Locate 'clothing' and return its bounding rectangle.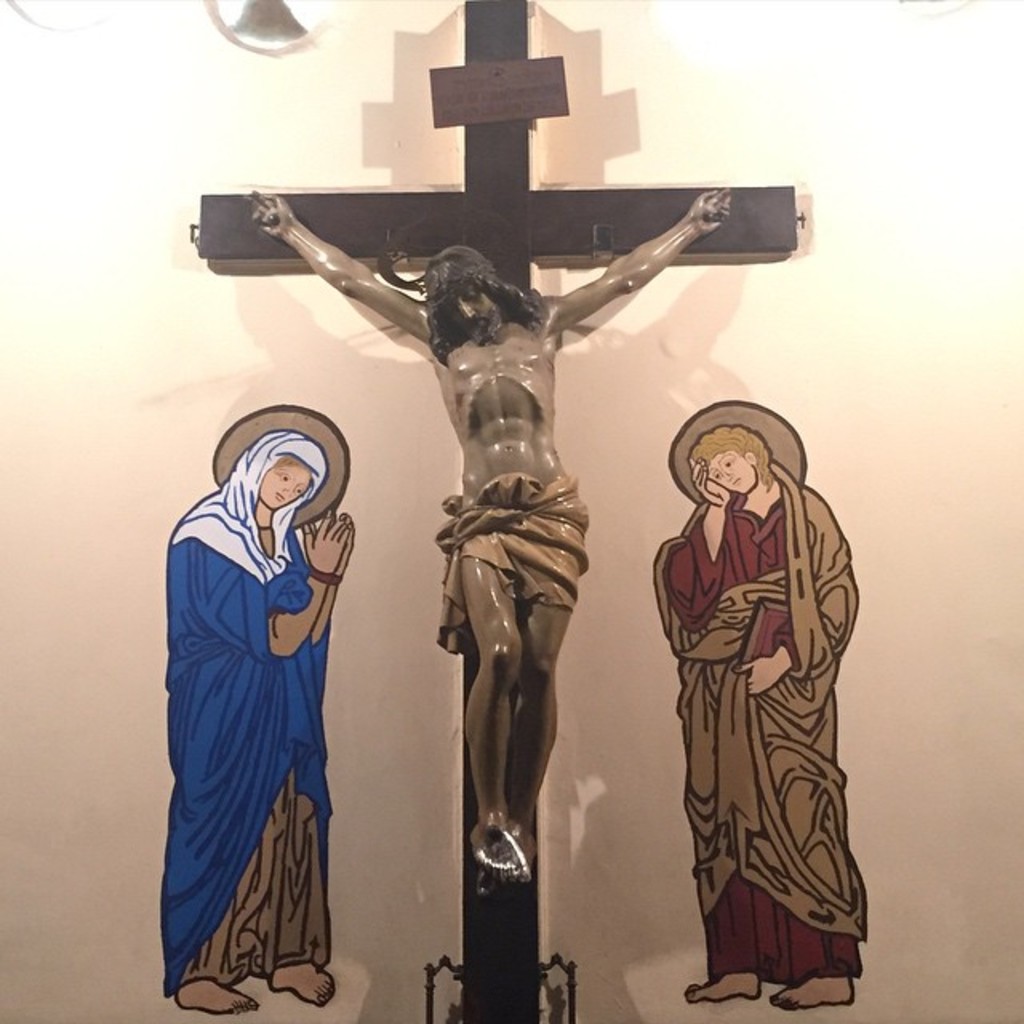
rect(427, 469, 589, 653).
